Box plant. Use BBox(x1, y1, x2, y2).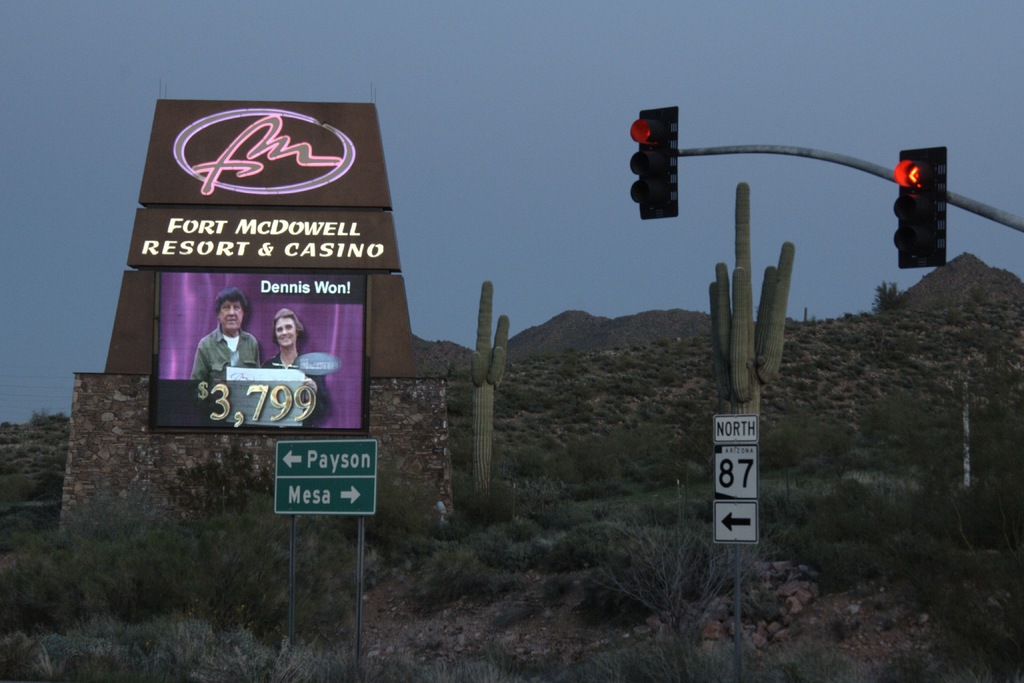
BBox(844, 313, 851, 319).
